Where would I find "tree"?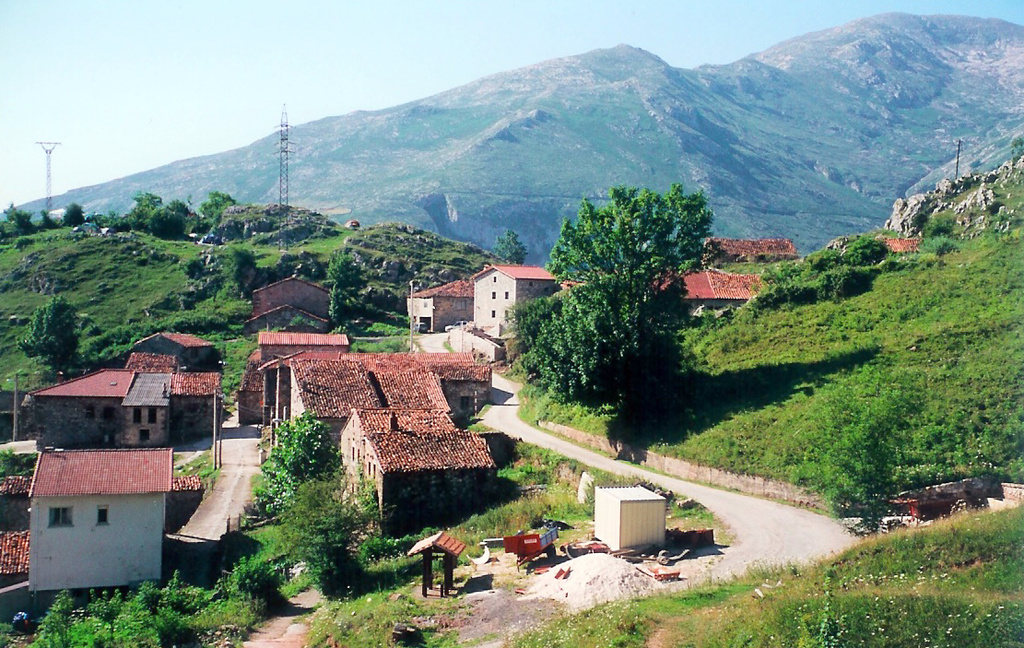
At left=37, top=206, right=58, bottom=232.
